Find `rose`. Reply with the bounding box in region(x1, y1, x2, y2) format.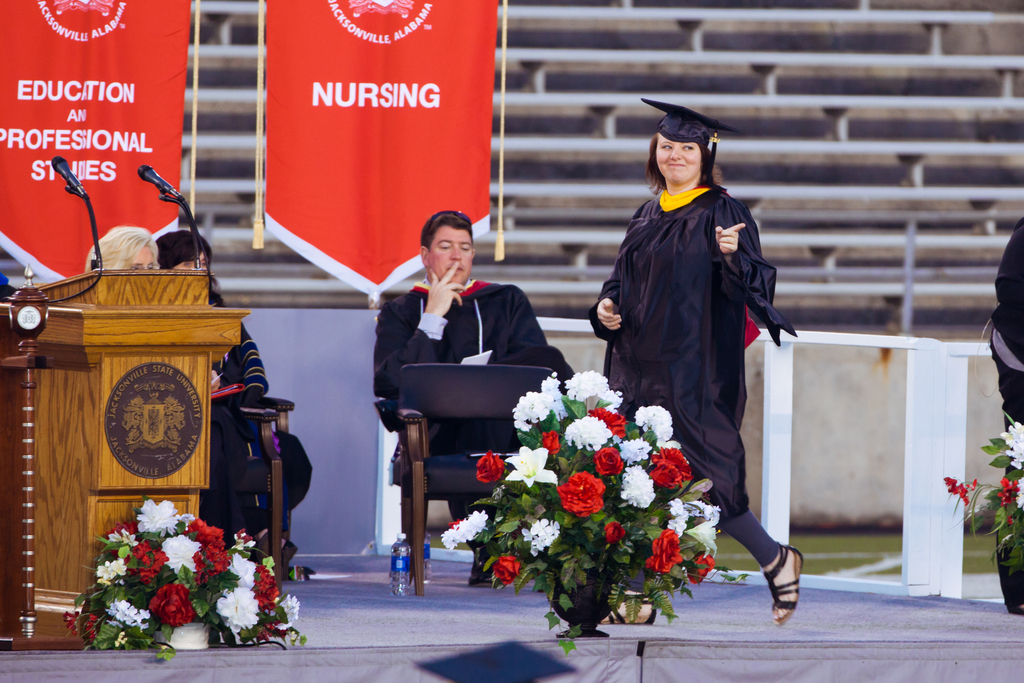
region(646, 446, 691, 490).
